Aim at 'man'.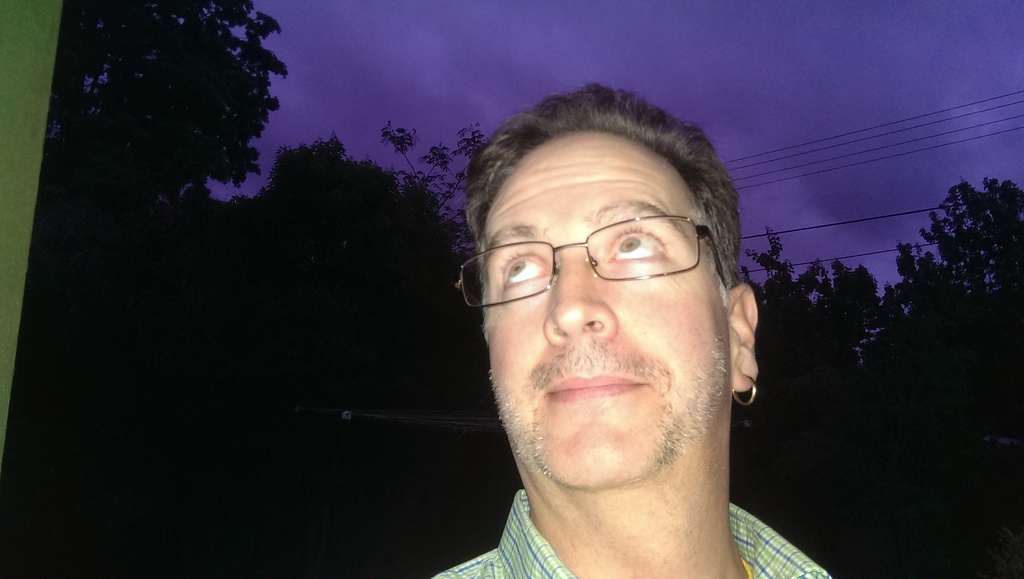
Aimed at (left=369, top=99, right=872, bottom=578).
